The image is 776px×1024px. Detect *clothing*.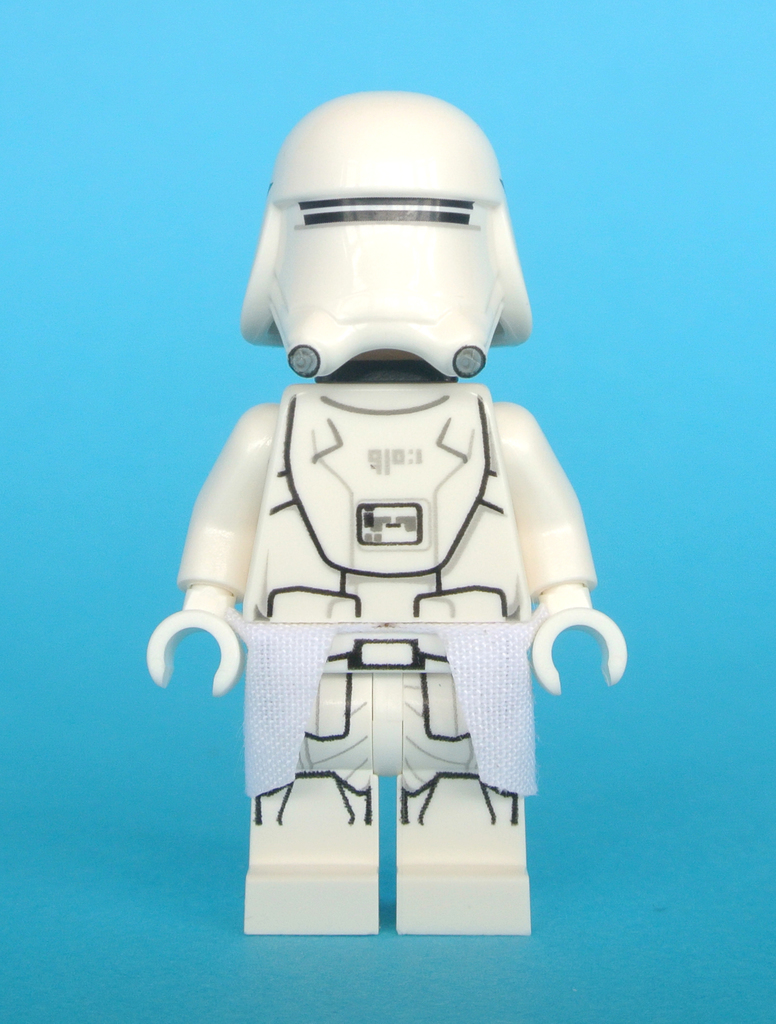
Detection: (149,402,649,932).
